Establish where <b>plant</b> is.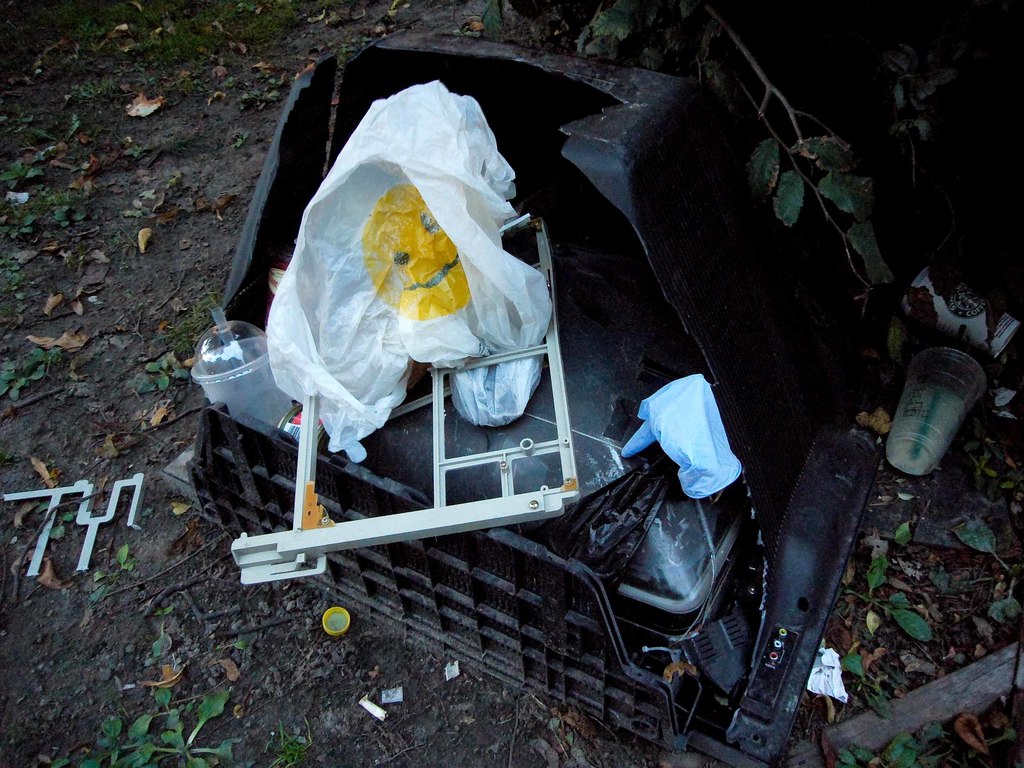
Established at pyautogui.locateOnScreen(111, 179, 181, 236).
